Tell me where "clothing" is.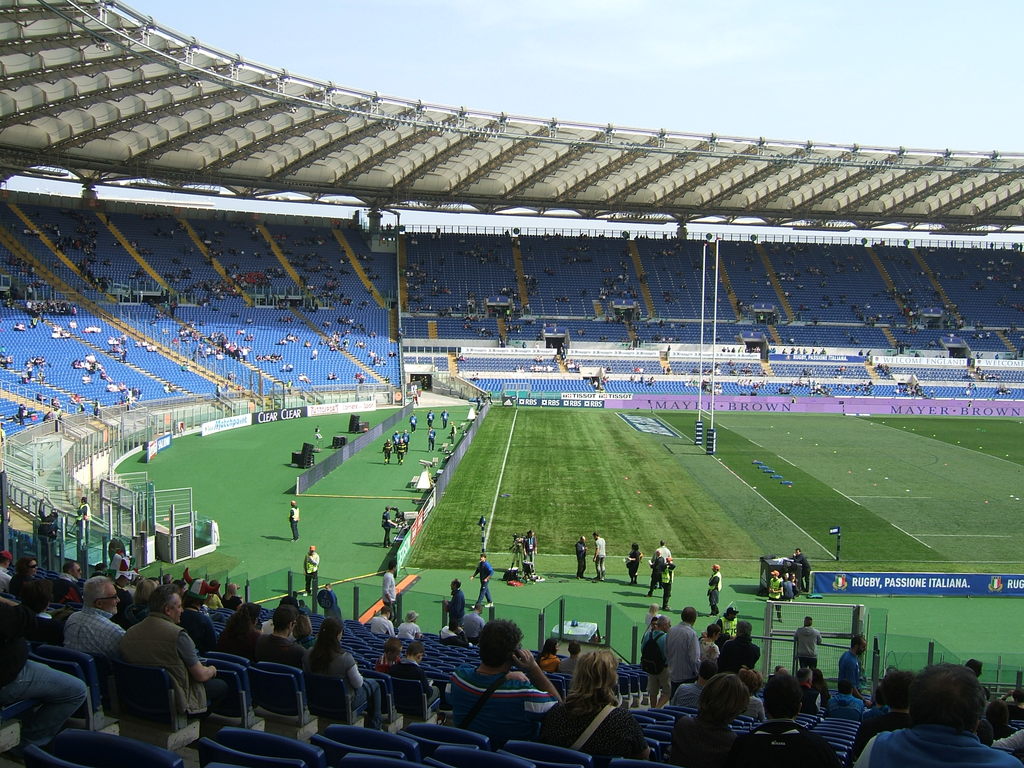
"clothing" is at <region>643, 626, 676, 691</region>.
